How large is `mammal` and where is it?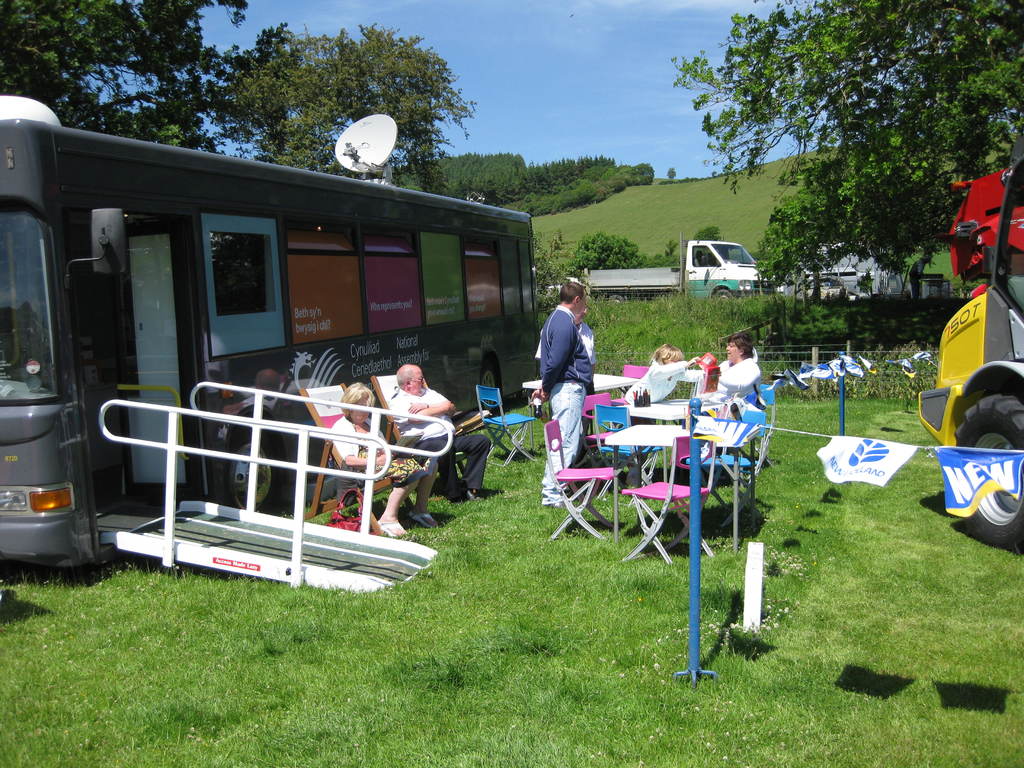
Bounding box: [329, 380, 438, 534].
